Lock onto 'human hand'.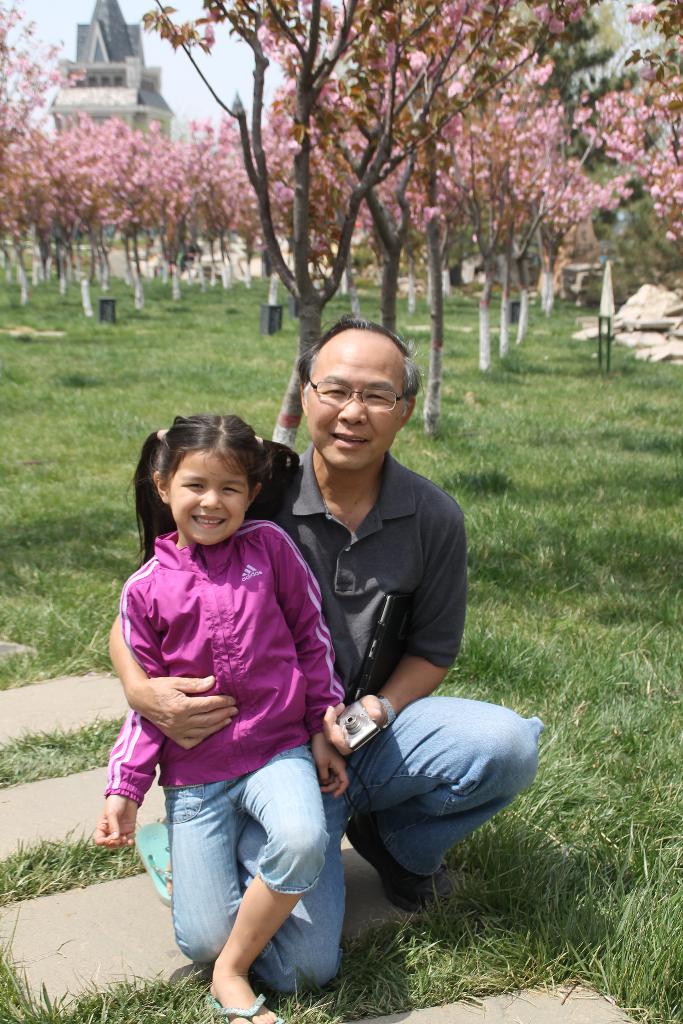
Locked: bbox=[121, 673, 222, 746].
